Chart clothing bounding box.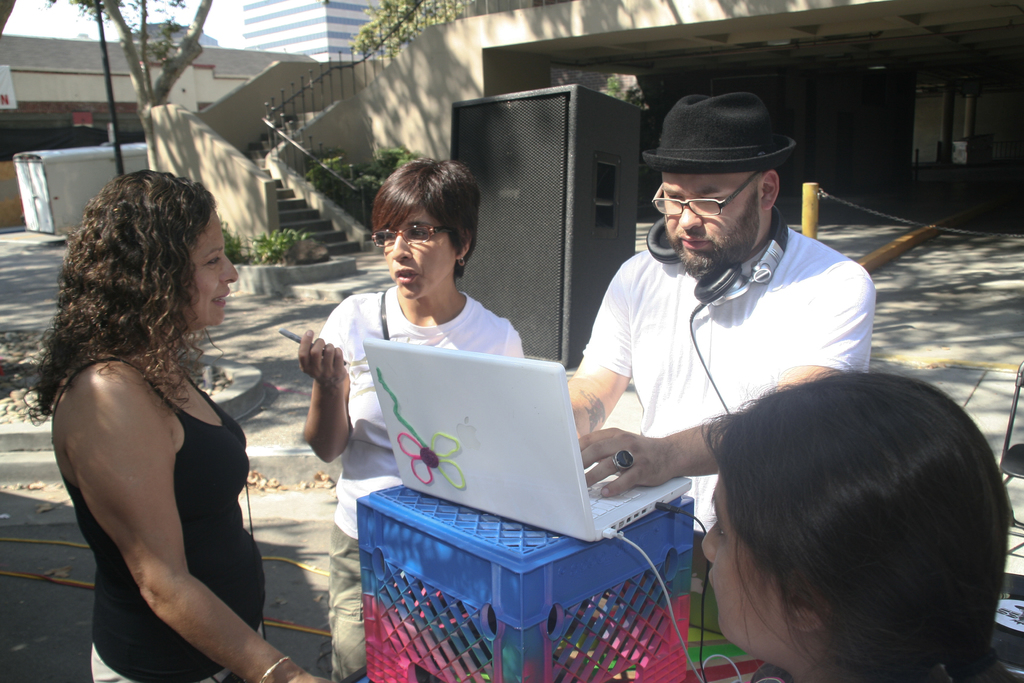
Charted: box=[53, 358, 269, 682].
